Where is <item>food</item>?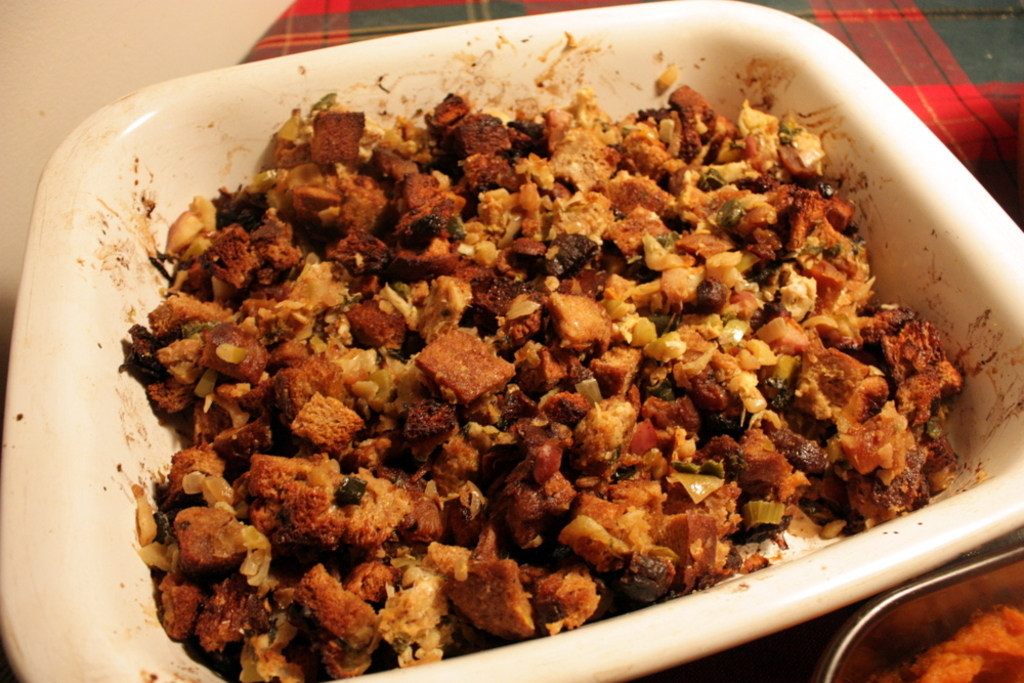
121, 30, 924, 672.
